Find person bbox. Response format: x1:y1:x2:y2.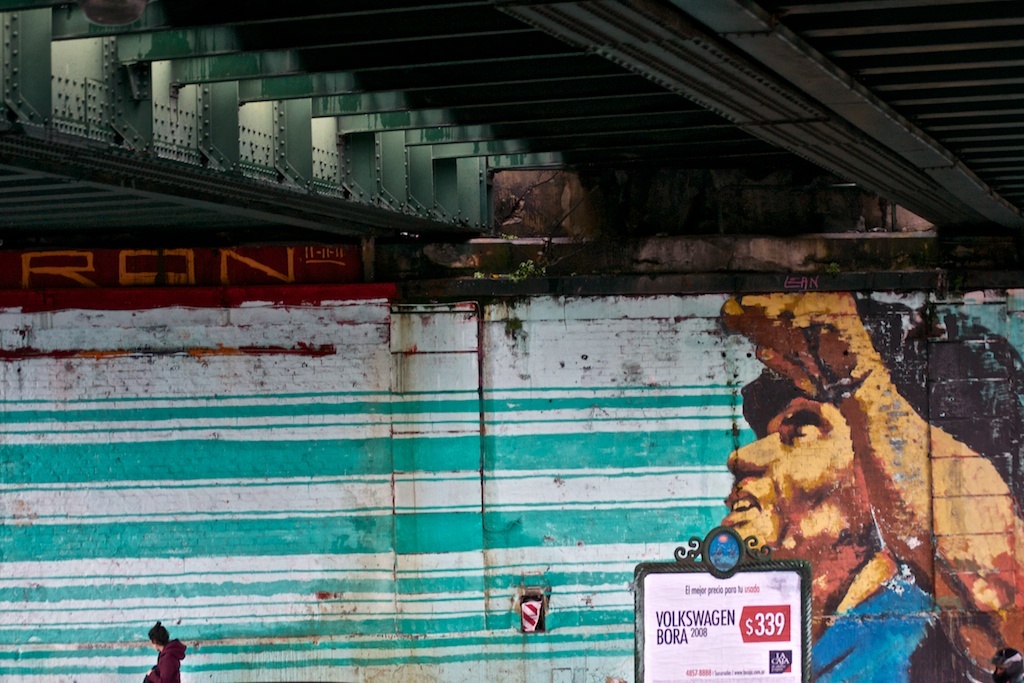
143:615:190:682.
